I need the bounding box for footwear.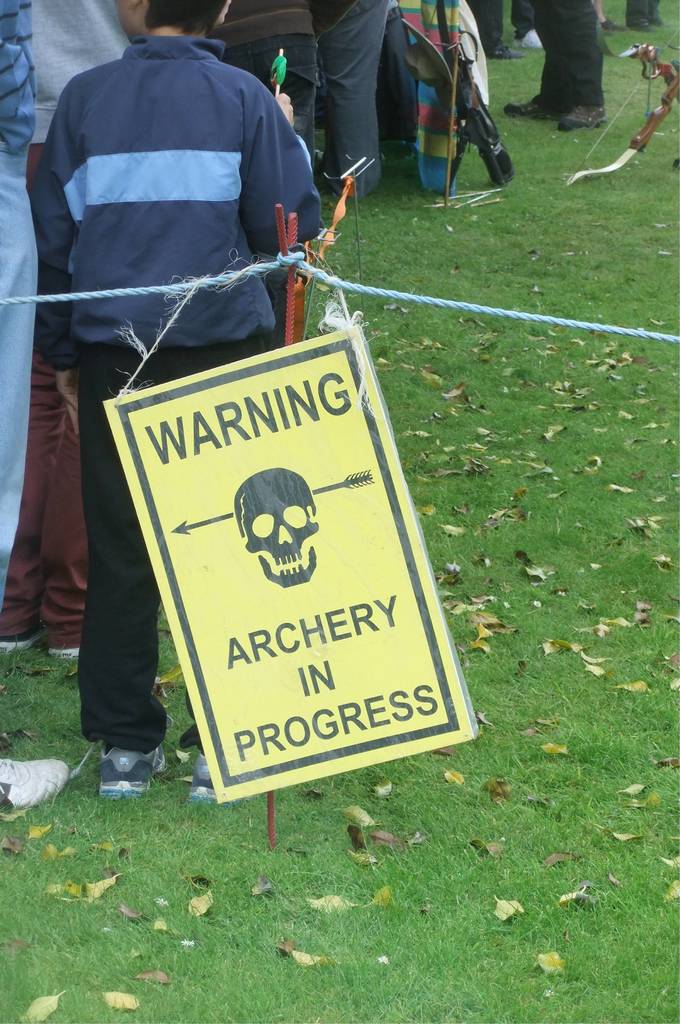
Here it is: left=183, top=746, right=228, bottom=803.
